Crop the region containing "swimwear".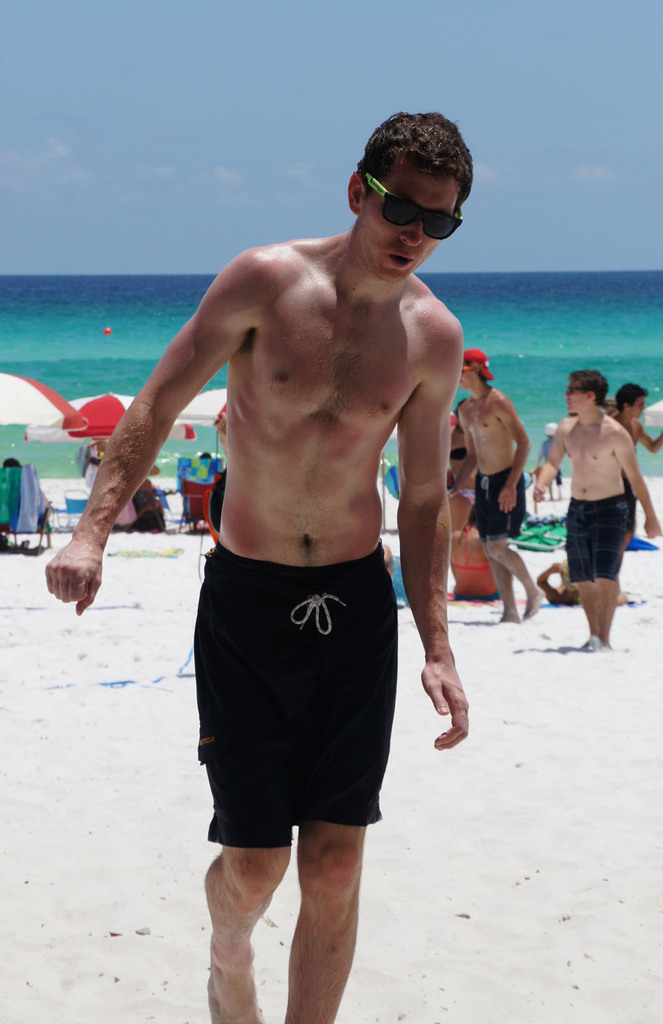
Crop region: <box>563,491,631,582</box>.
